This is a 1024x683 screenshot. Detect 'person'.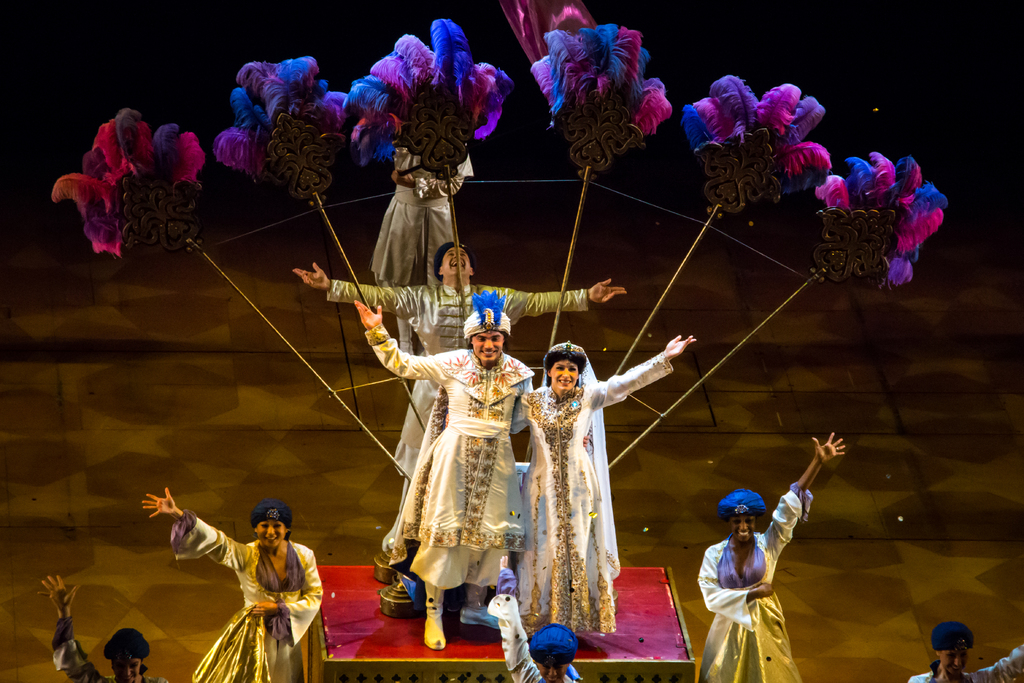
<box>291,236,627,582</box>.
